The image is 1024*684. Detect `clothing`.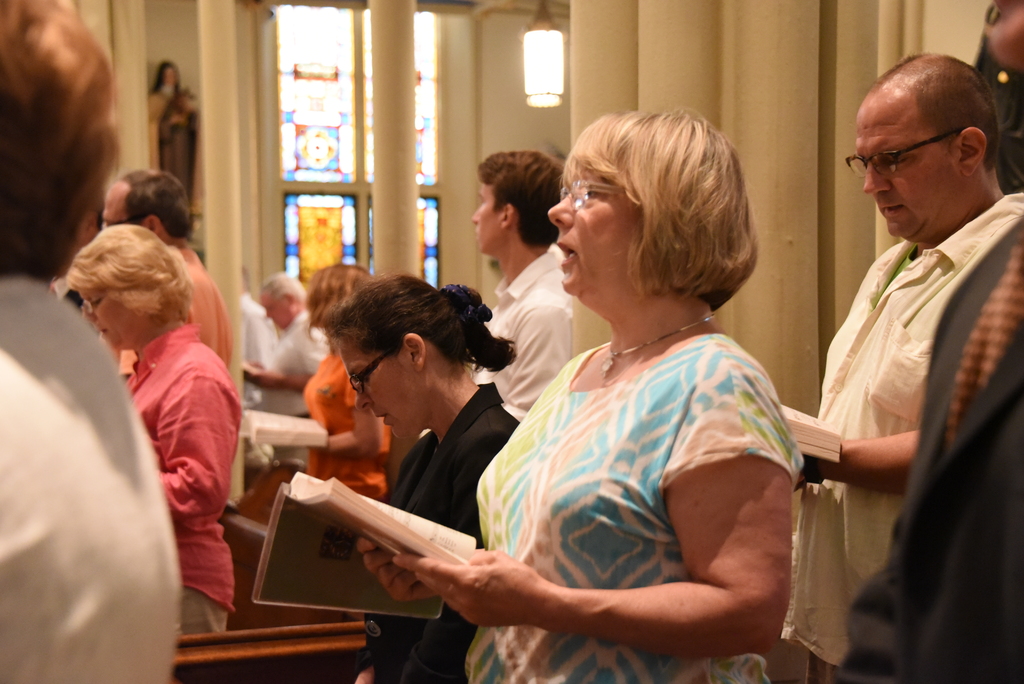
Detection: {"left": 766, "top": 184, "right": 1014, "bottom": 683}.
